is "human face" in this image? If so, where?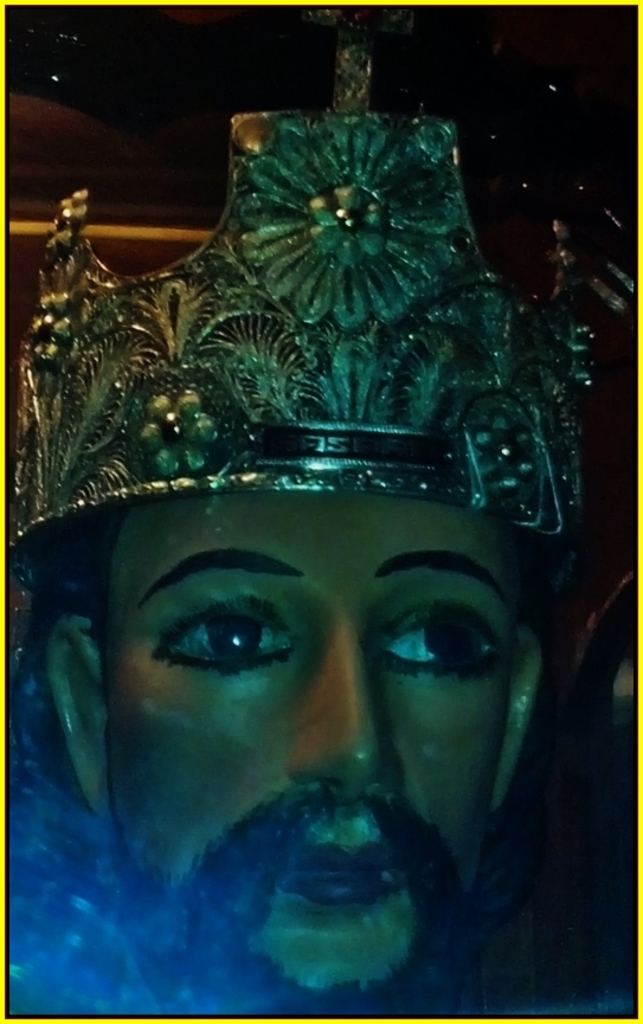
Yes, at bbox=[105, 490, 540, 986].
